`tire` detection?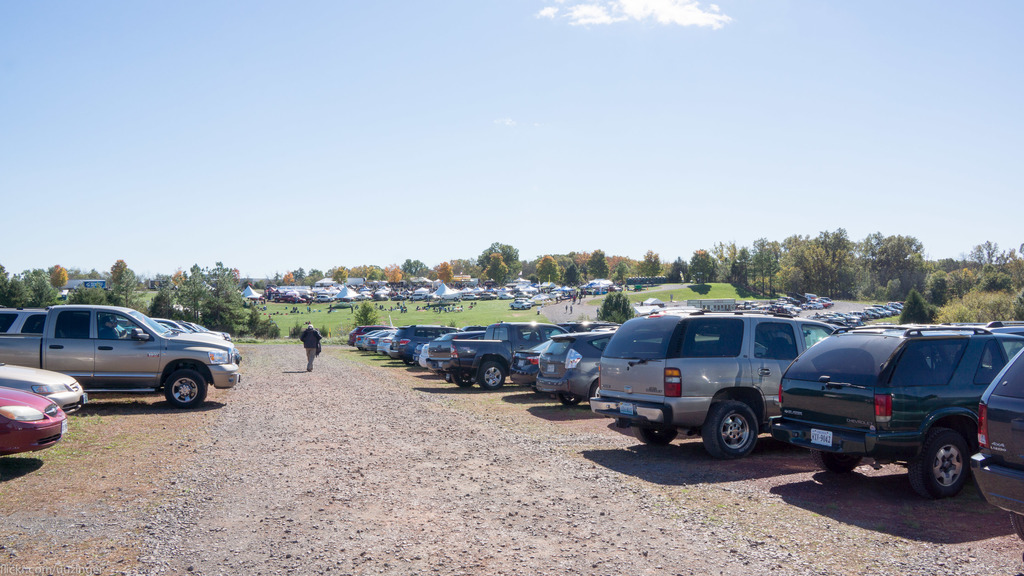
bbox(815, 451, 859, 470)
